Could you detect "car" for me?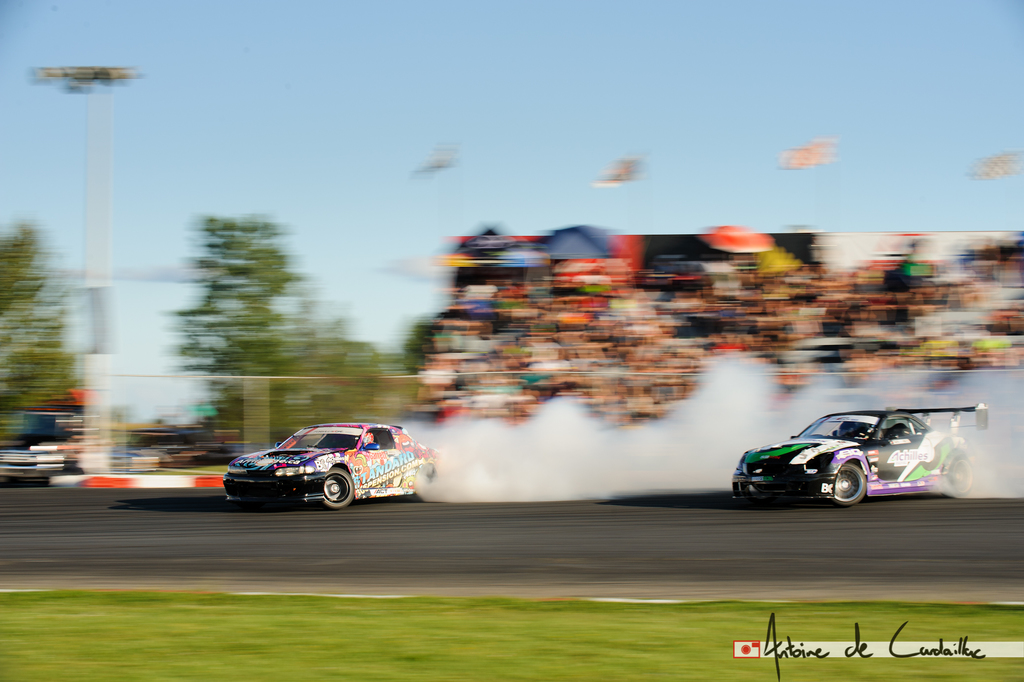
Detection result: rect(729, 401, 995, 508).
